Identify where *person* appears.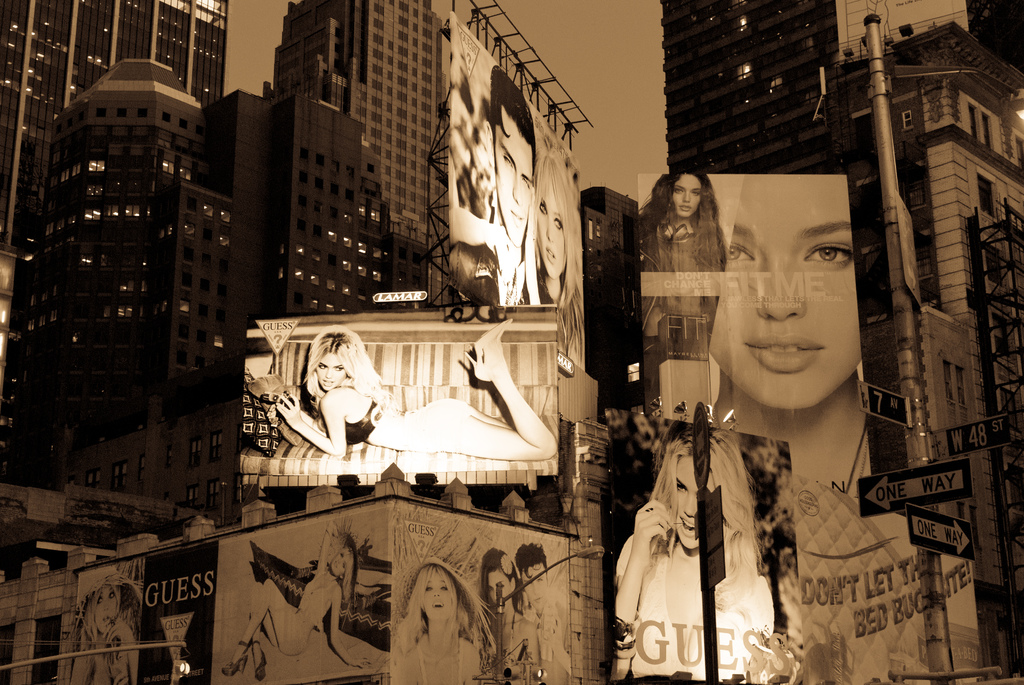
Appears at (x1=387, y1=560, x2=494, y2=684).
